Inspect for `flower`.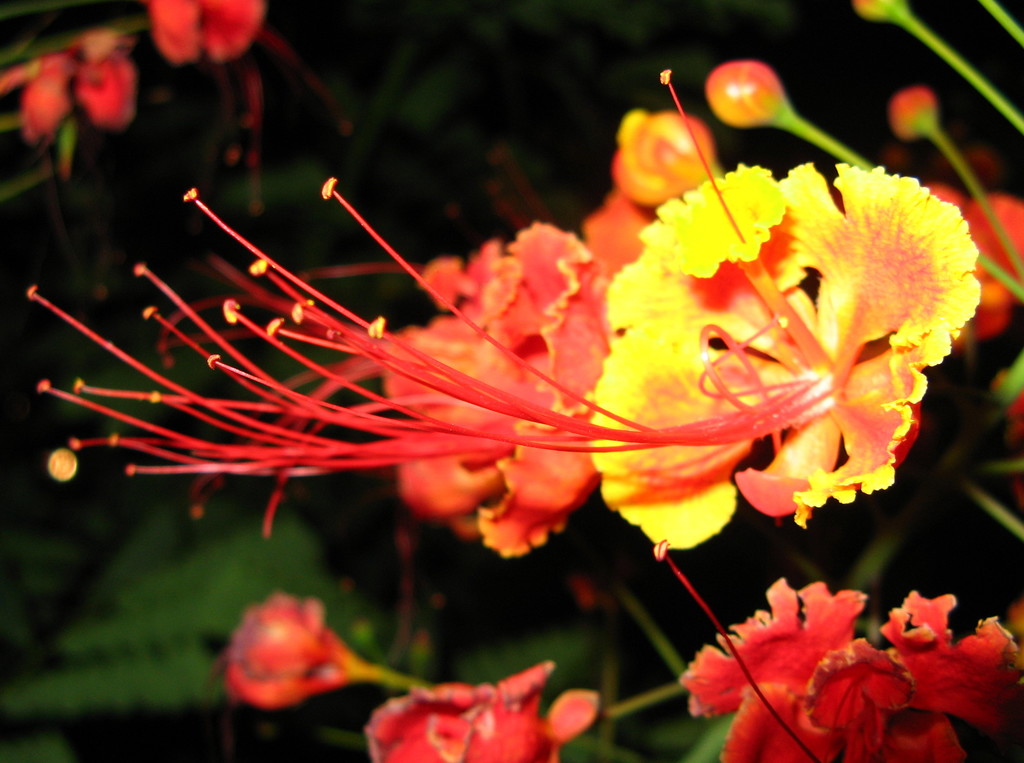
Inspection: Rect(704, 56, 794, 126).
